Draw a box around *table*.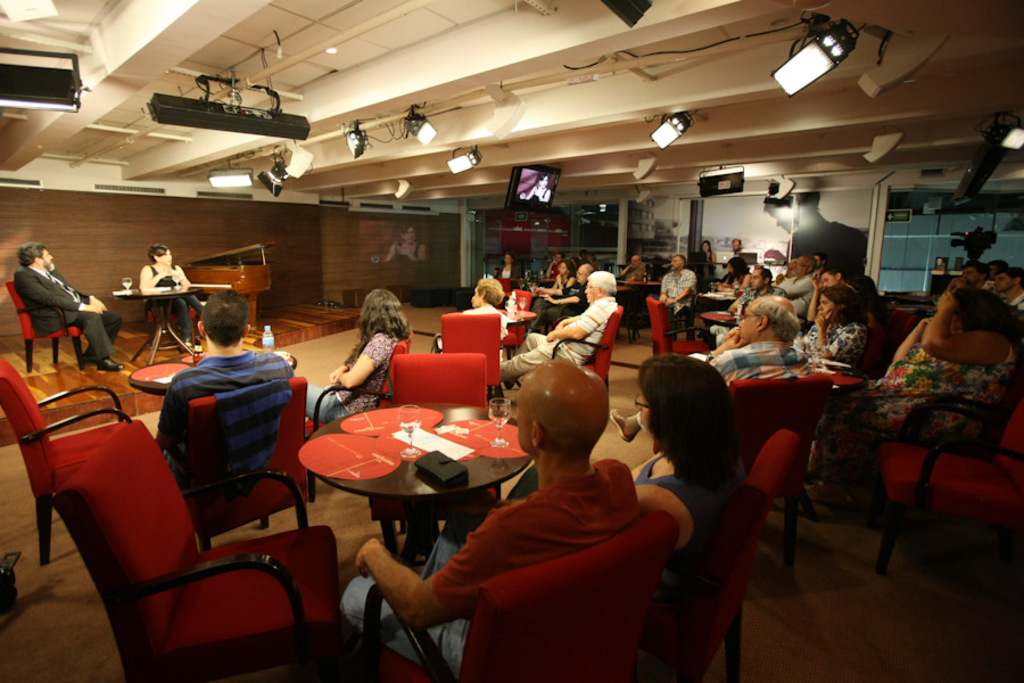
(left=298, top=395, right=567, bottom=583).
